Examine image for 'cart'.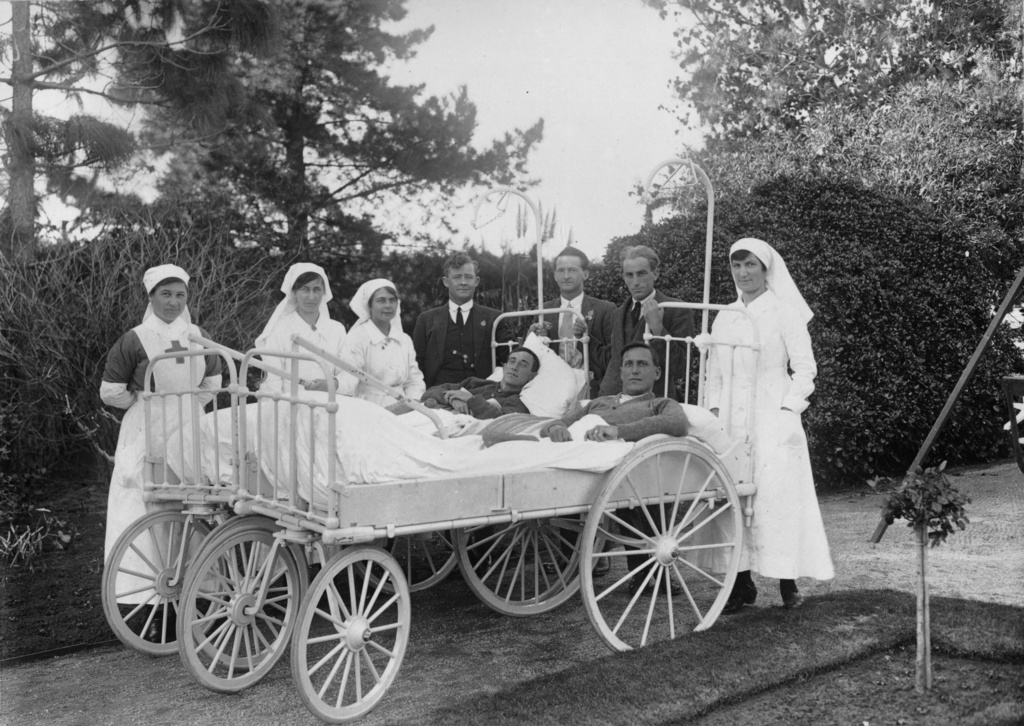
Examination result: [left=99, top=185, right=610, bottom=670].
